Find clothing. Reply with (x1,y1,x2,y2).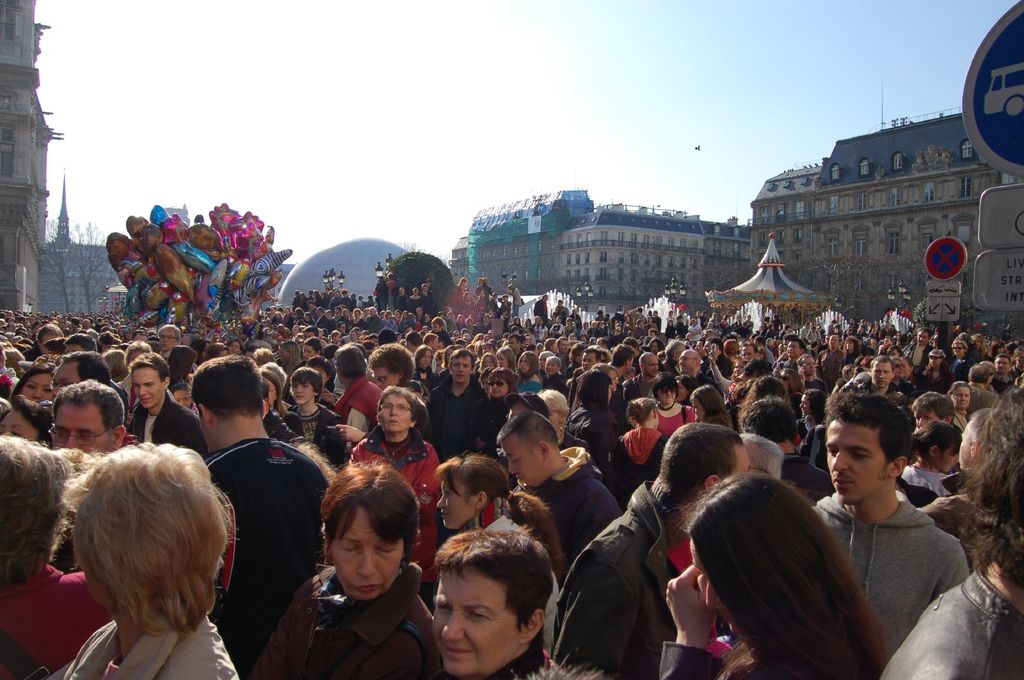
(804,464,966,640).
